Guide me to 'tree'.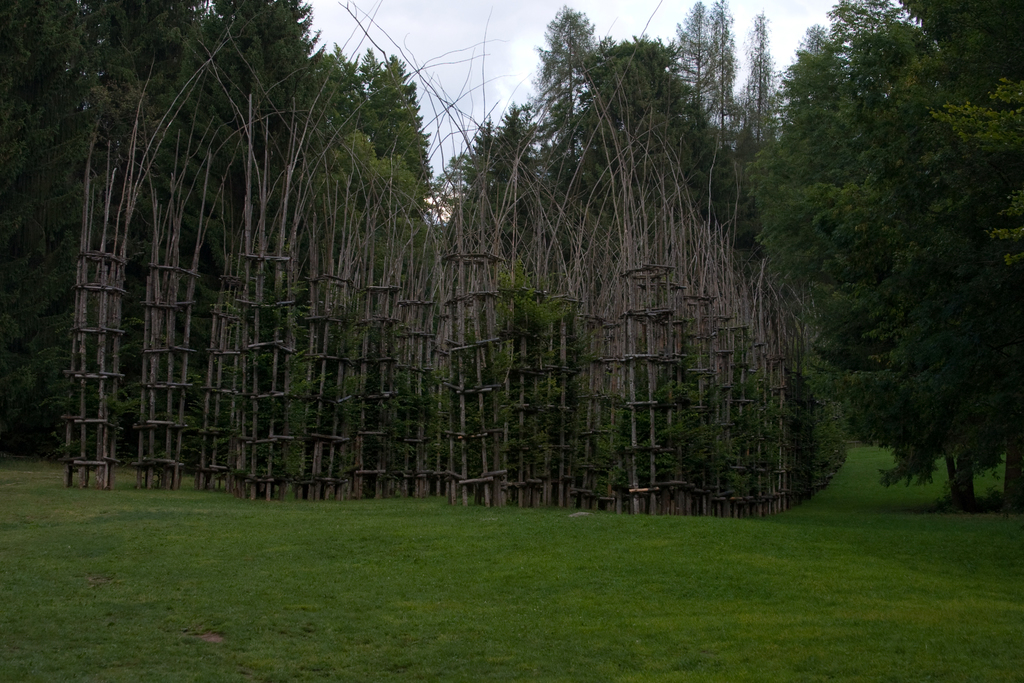
Guidance: bbox=(812, 0, 931, 67).
